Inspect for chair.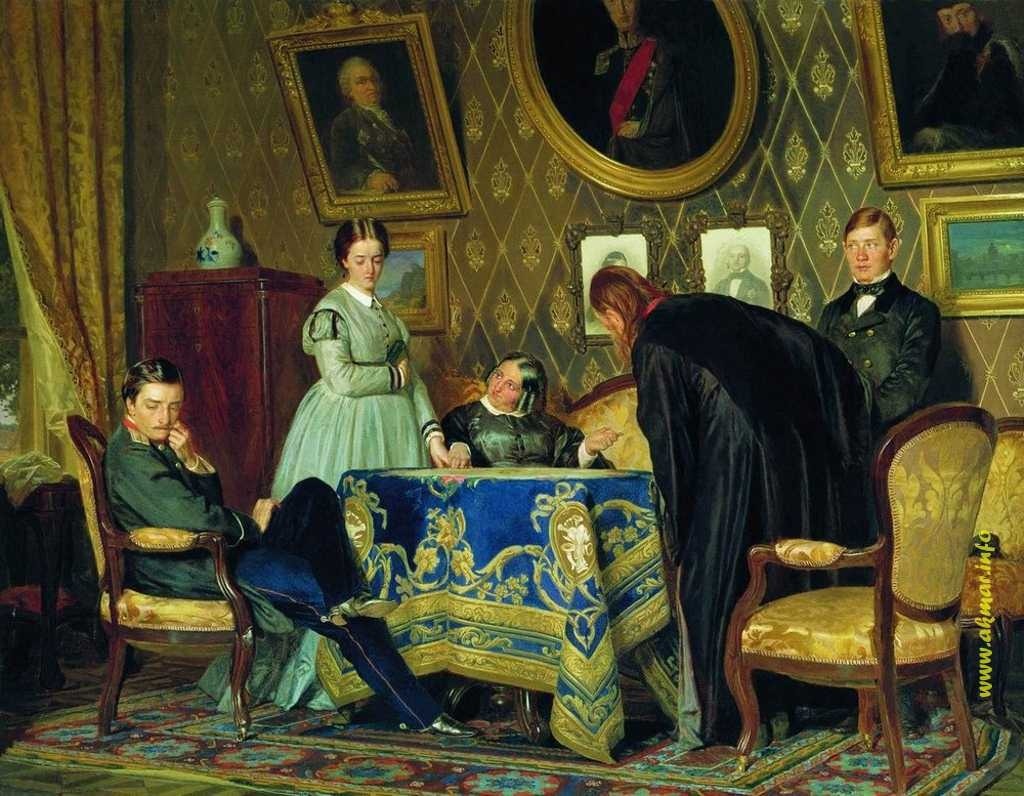
Inspection: box=[949, 413, 1023, 722].
